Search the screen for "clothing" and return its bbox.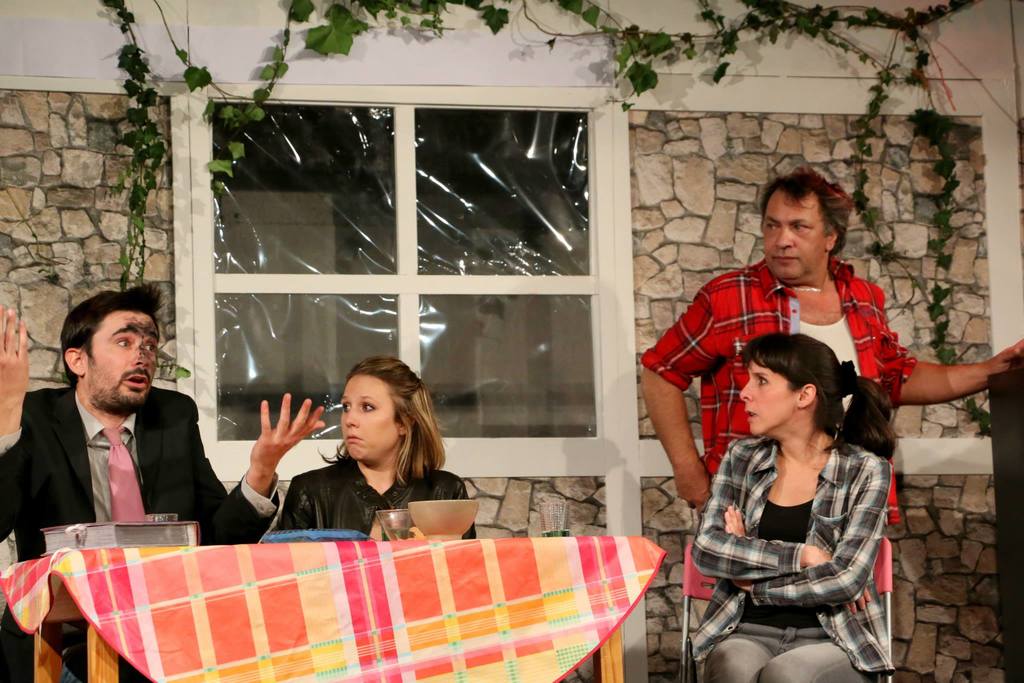
Found: box(271, 452, 474, 540).
